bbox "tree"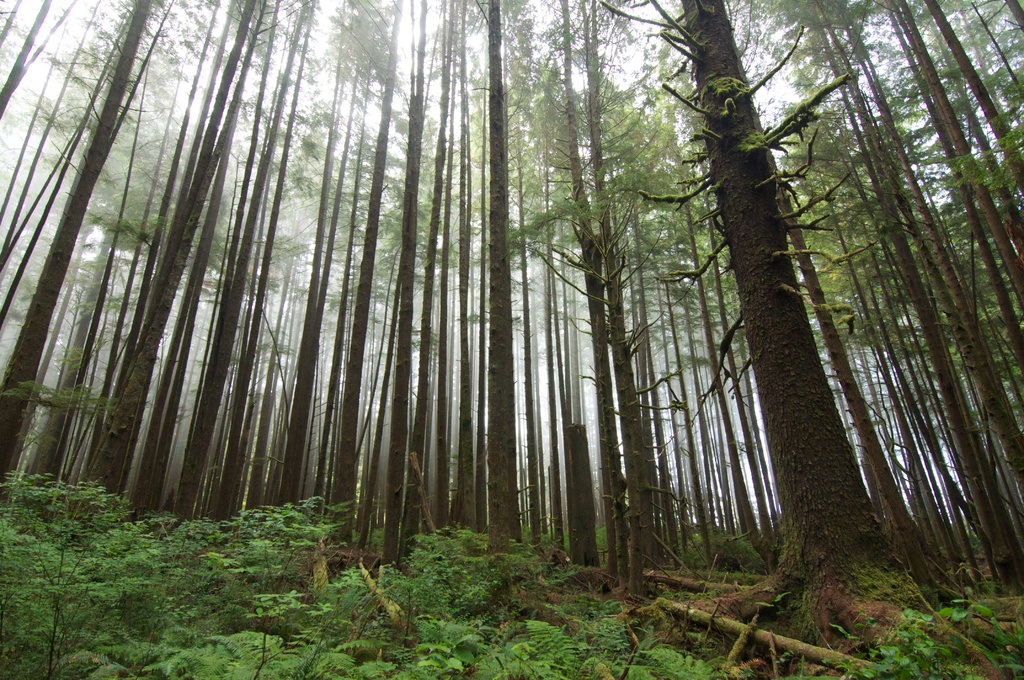
149, 0, 319, 521
